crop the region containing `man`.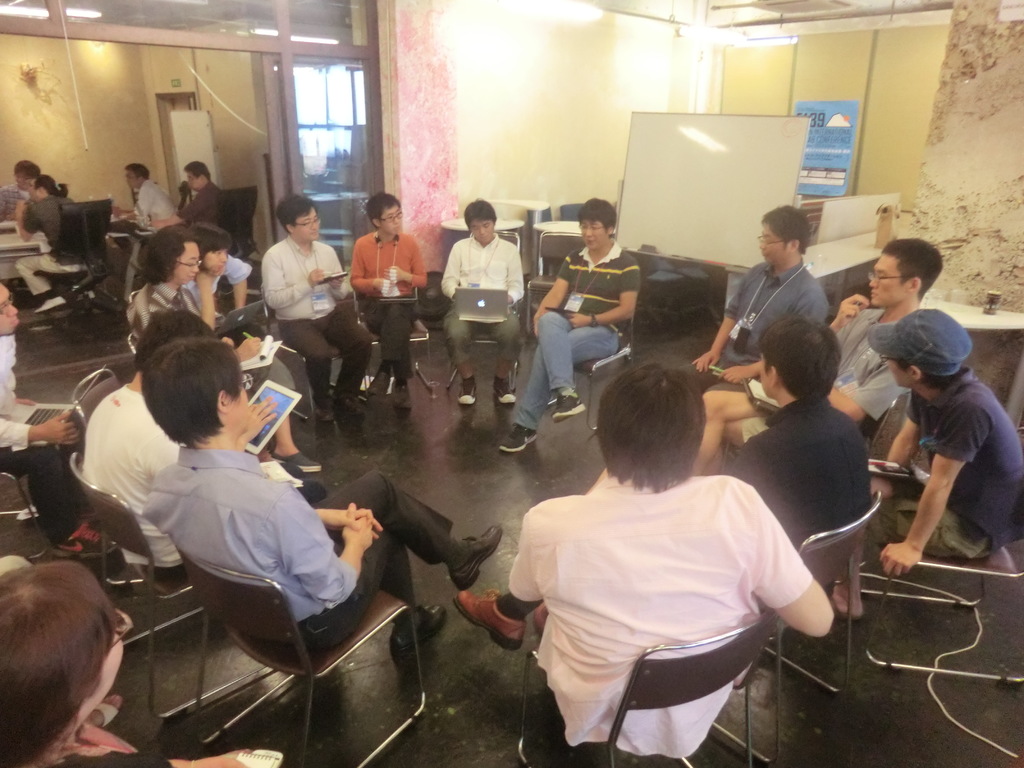
Crop region: 76:307:328:588.
